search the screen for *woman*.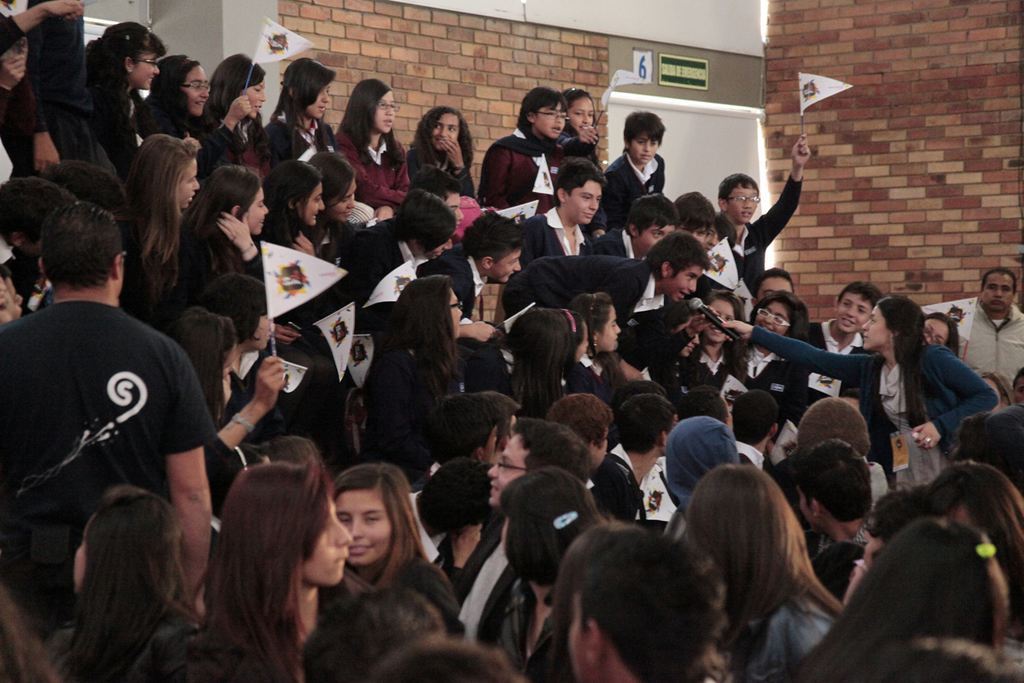
Found at BBox(304, 155, 361, 243).
